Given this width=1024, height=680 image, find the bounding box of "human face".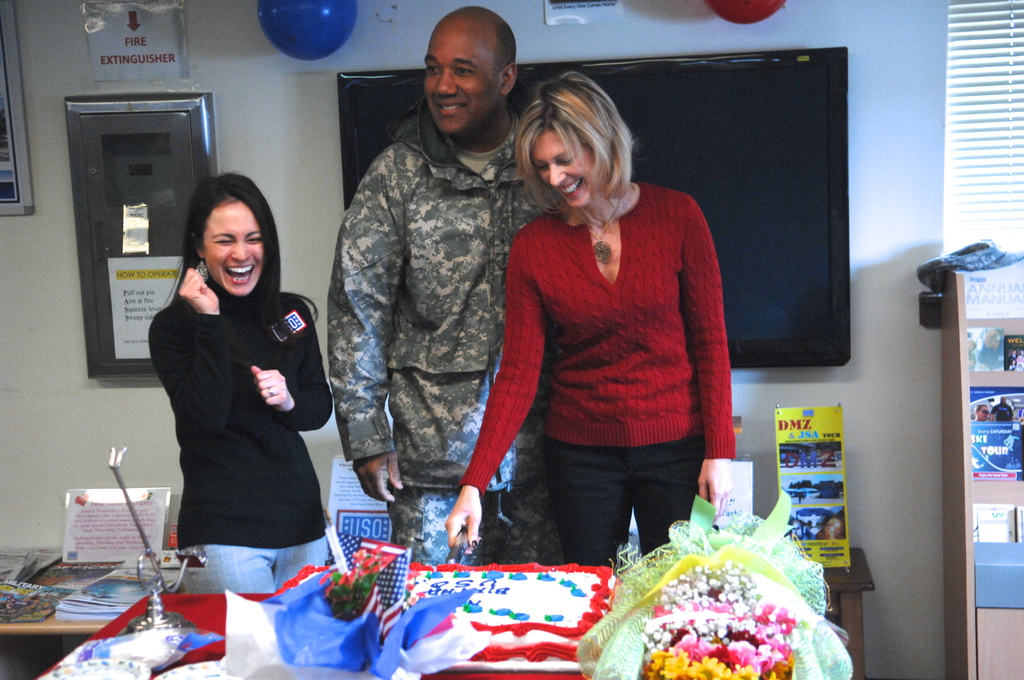
<box>425,19,500,131</box>.
